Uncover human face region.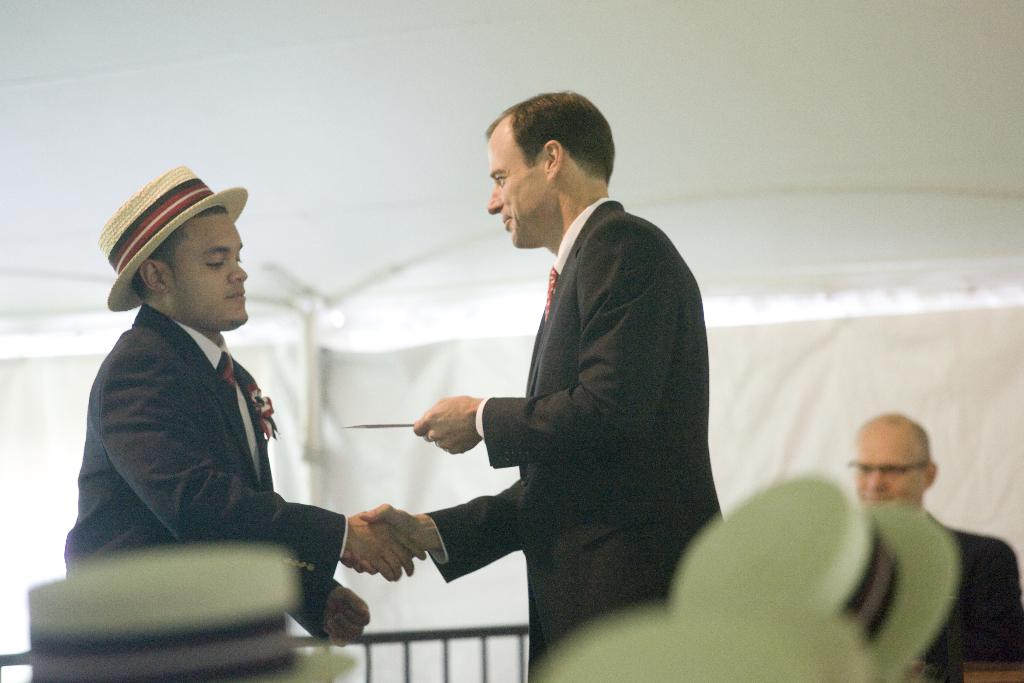
Uncovered: BBox(493, 119, 544, 247).
